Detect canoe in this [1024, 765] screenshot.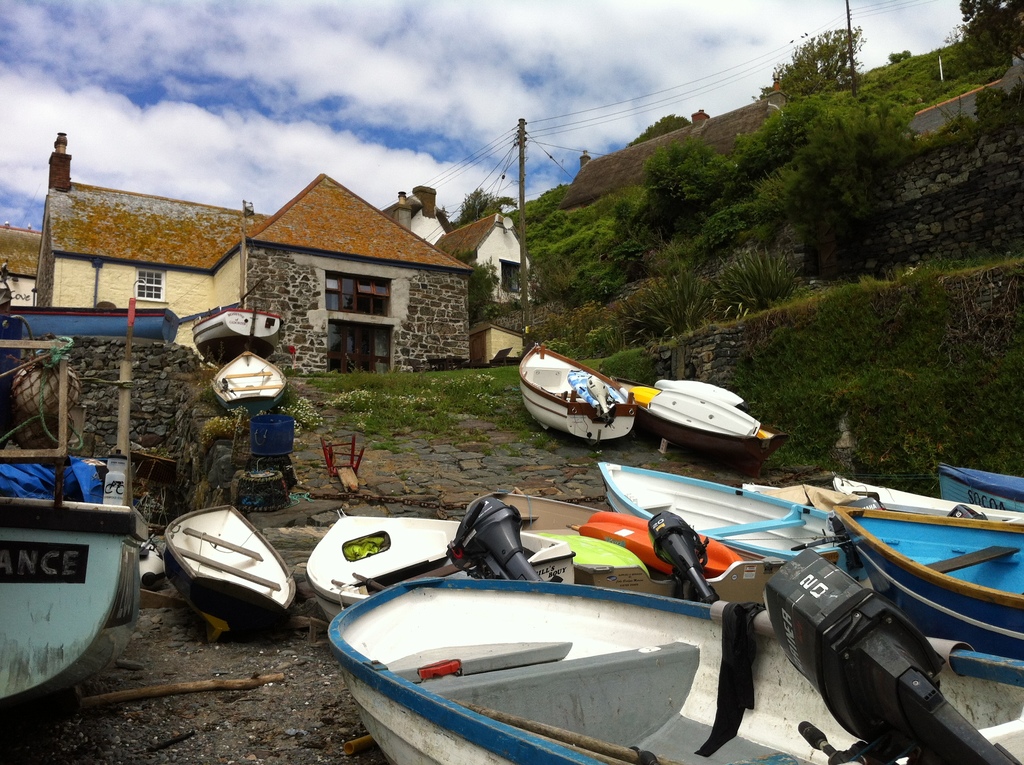
Detection: (609,377,781,460).
